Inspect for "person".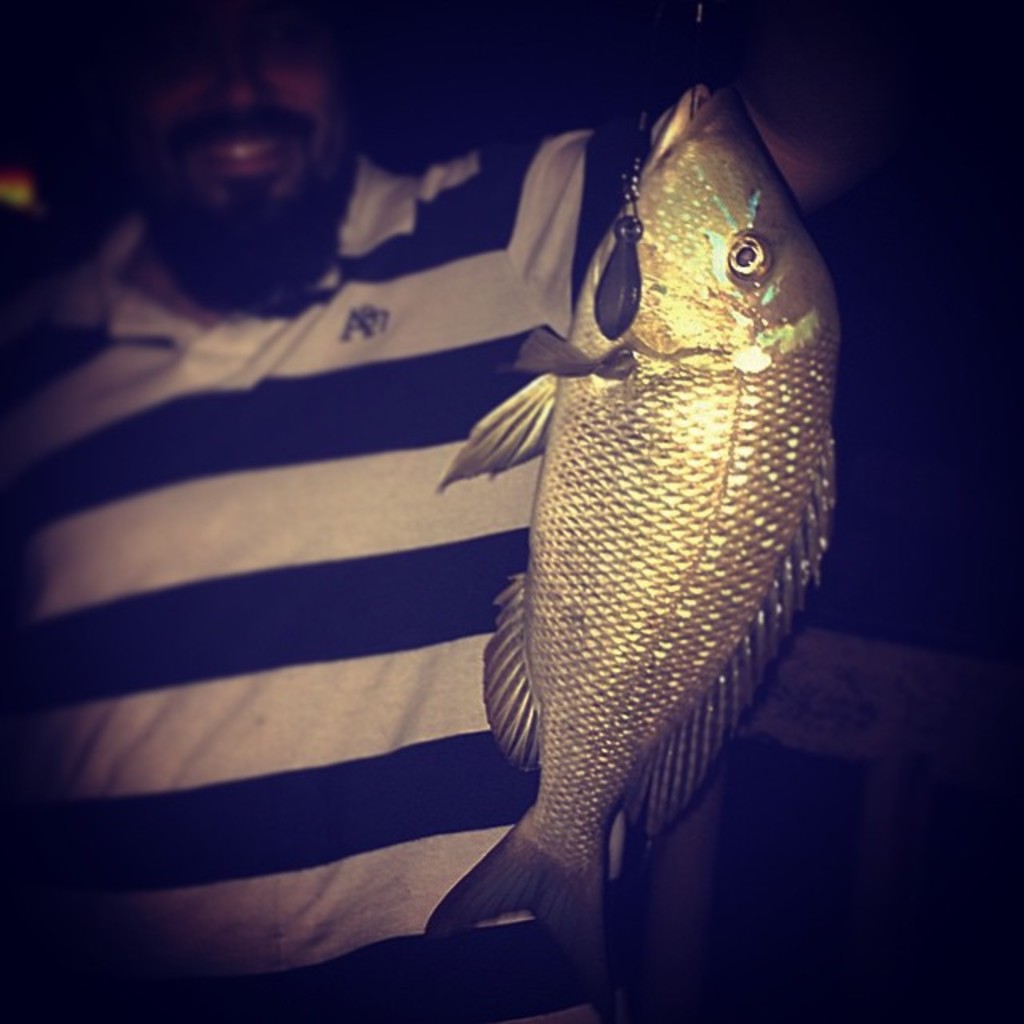
Inspection: (0,0,874,1022).
